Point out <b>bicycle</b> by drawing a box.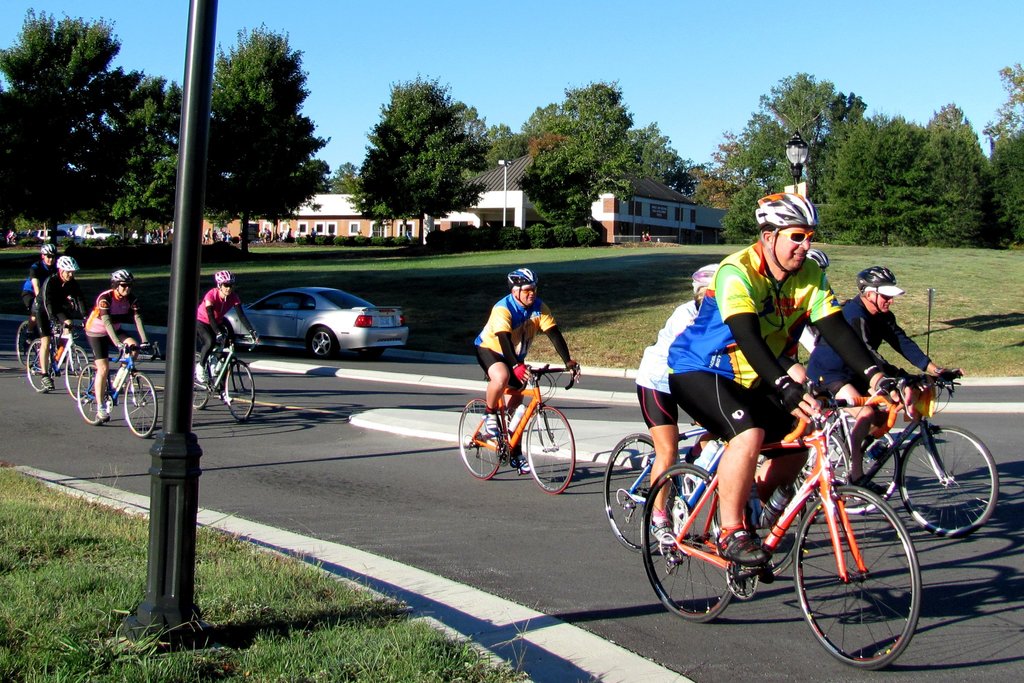
{"x1": 785, "y1": 386, "x2": 897, "y2": 509}.
